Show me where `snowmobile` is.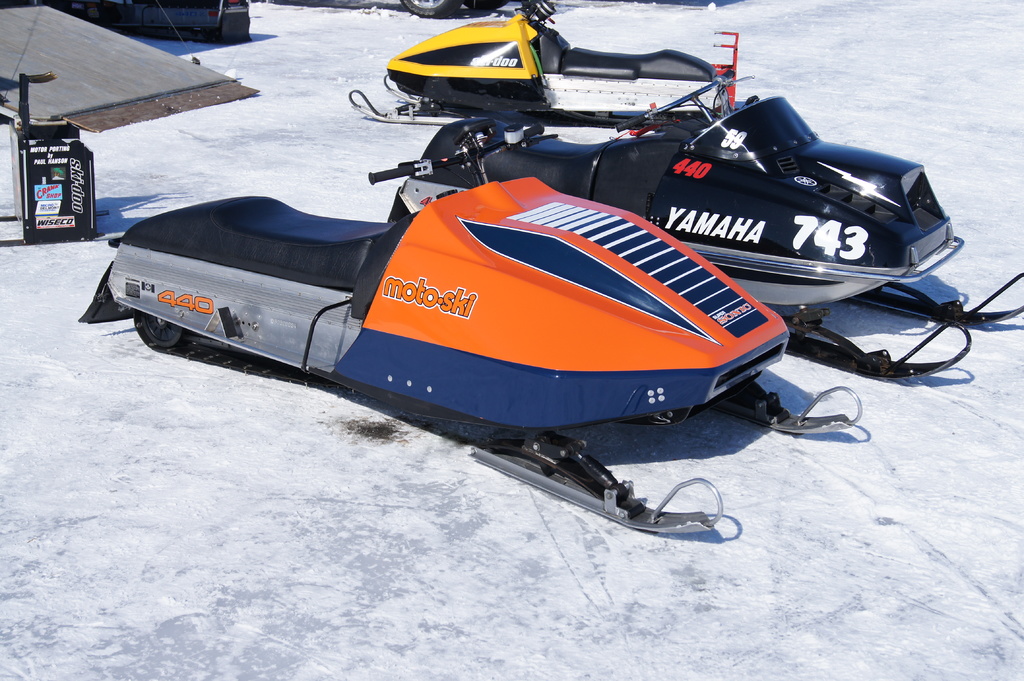
`snowmobile` is at bbox=(349, 0, 741, 125).
